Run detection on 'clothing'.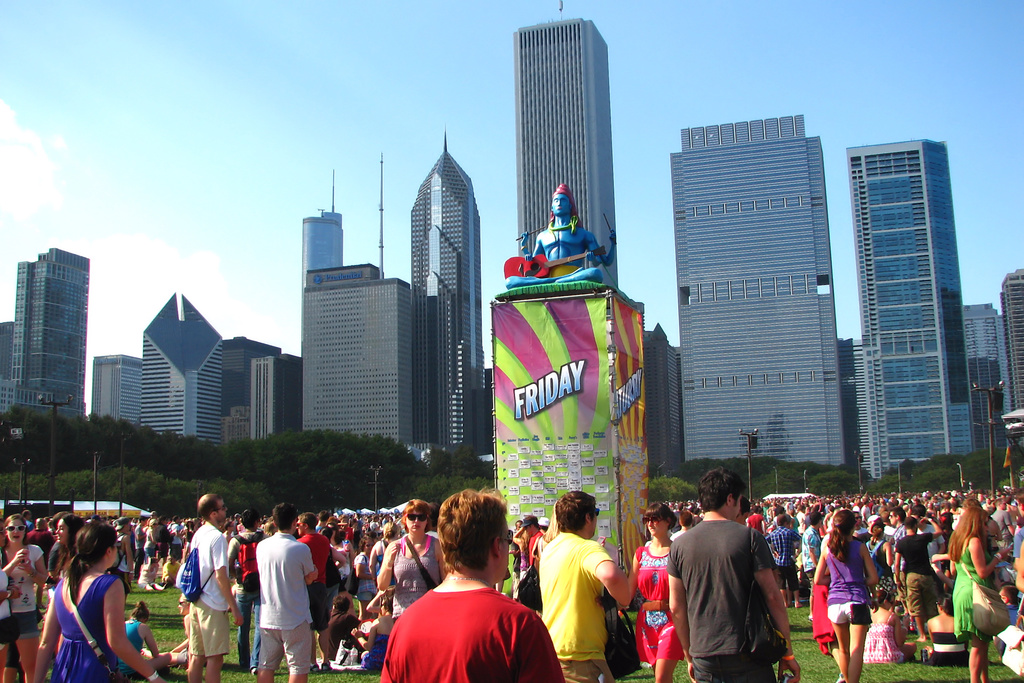
Result: 140 526 156 561.
